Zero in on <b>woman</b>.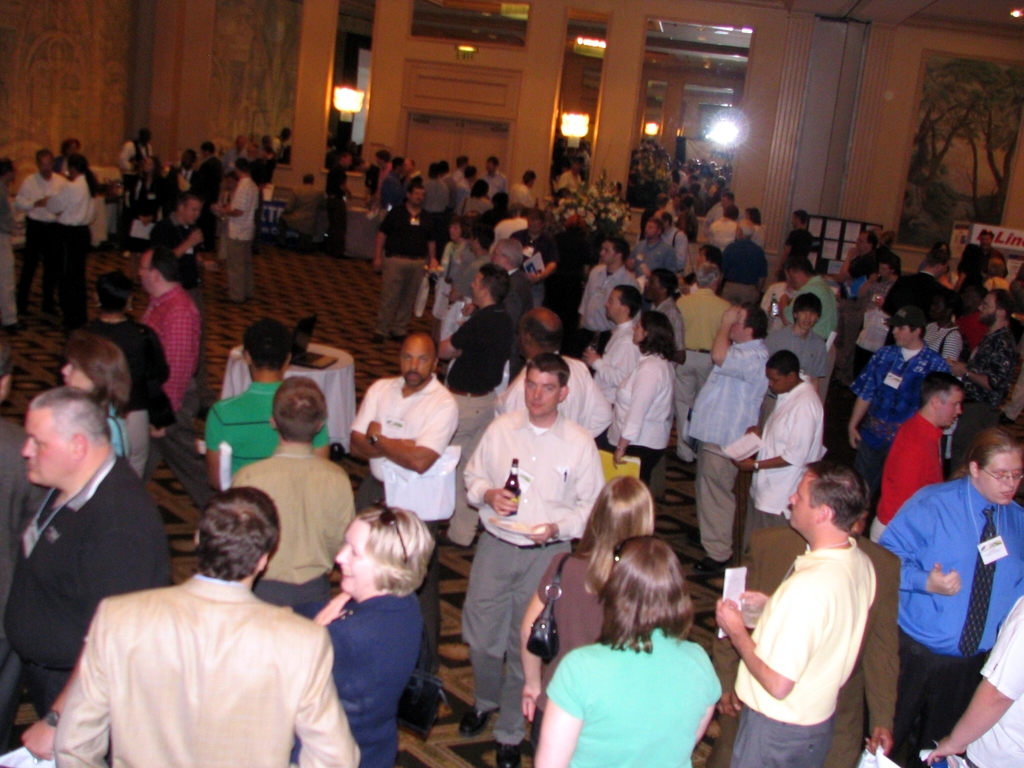
Zeroed in: <box>297,504,443,758</box>.
